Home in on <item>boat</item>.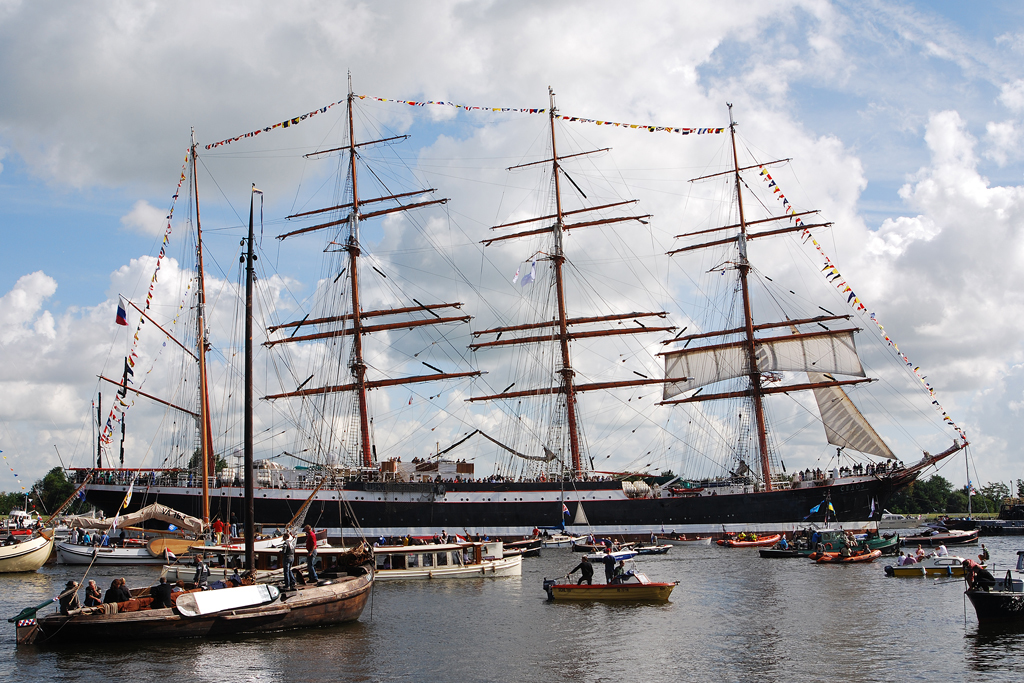
Homed in at Rect(530, 485, 586, 555).
